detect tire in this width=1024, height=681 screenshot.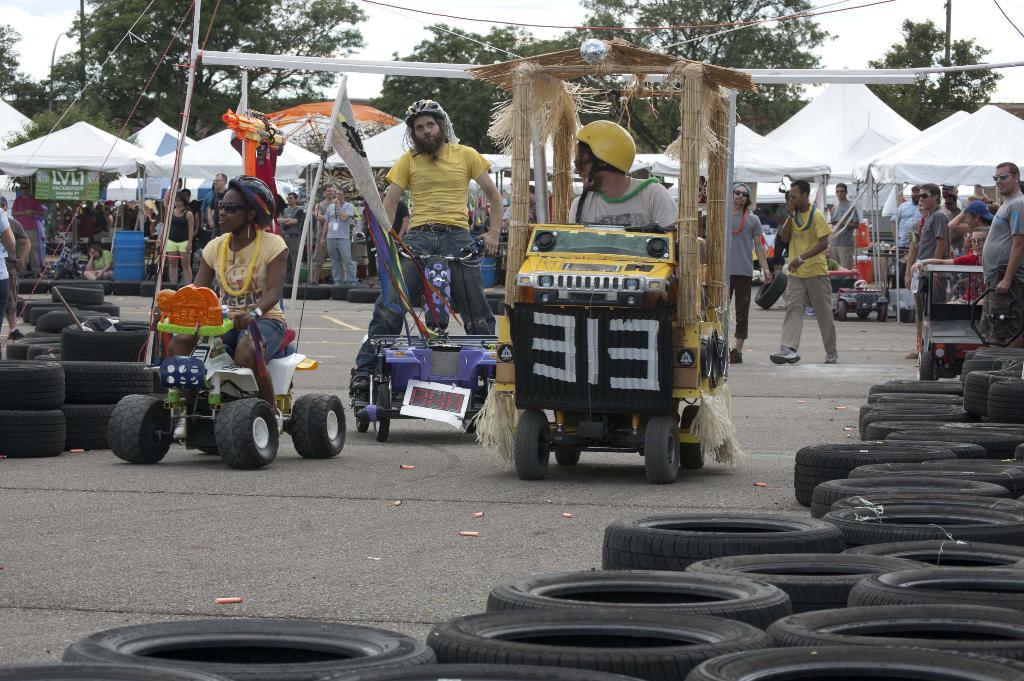
Detection: [0, 408, 67, 458].
